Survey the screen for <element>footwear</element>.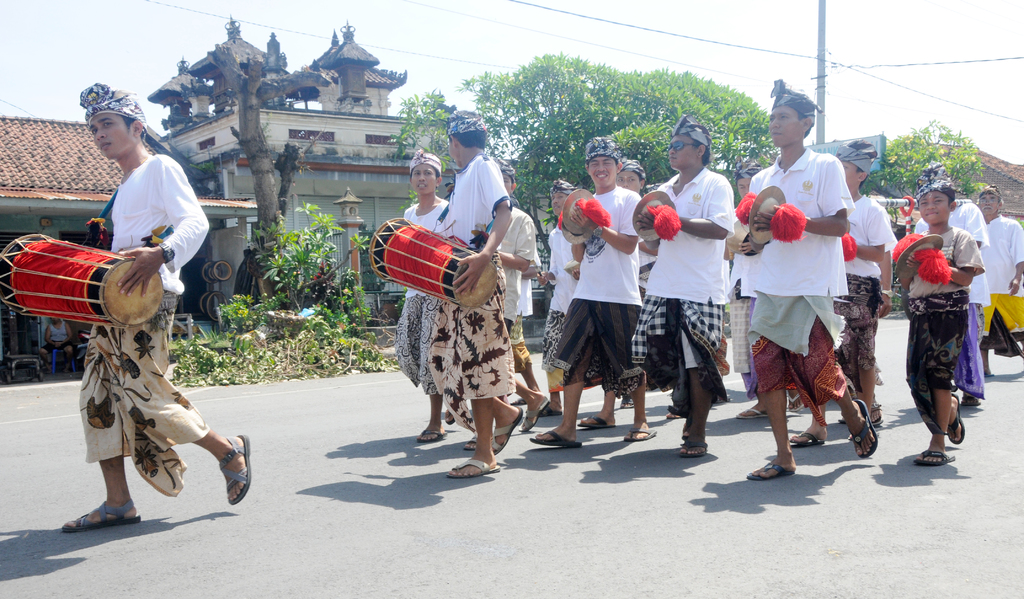
Survey found: (left=65, top=504, right=145, bottom=530).
